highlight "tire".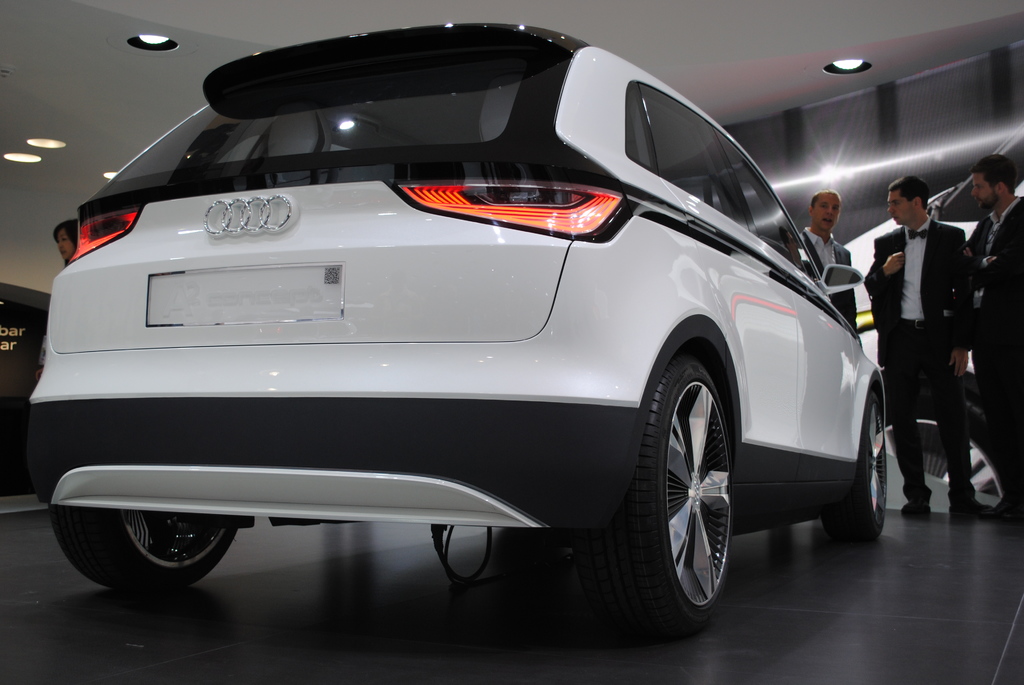
Highlighted region: (left=829, top=377, right=888, bottom=533).
